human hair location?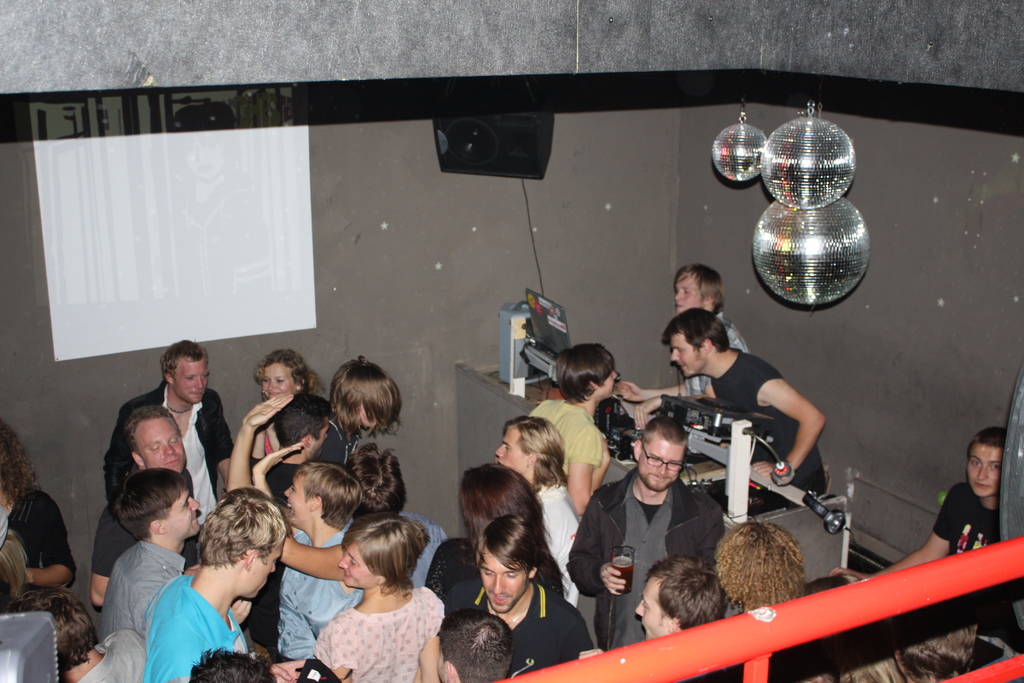
{"left": 292, "top": 462, "right": 364, "bottom": 530}
